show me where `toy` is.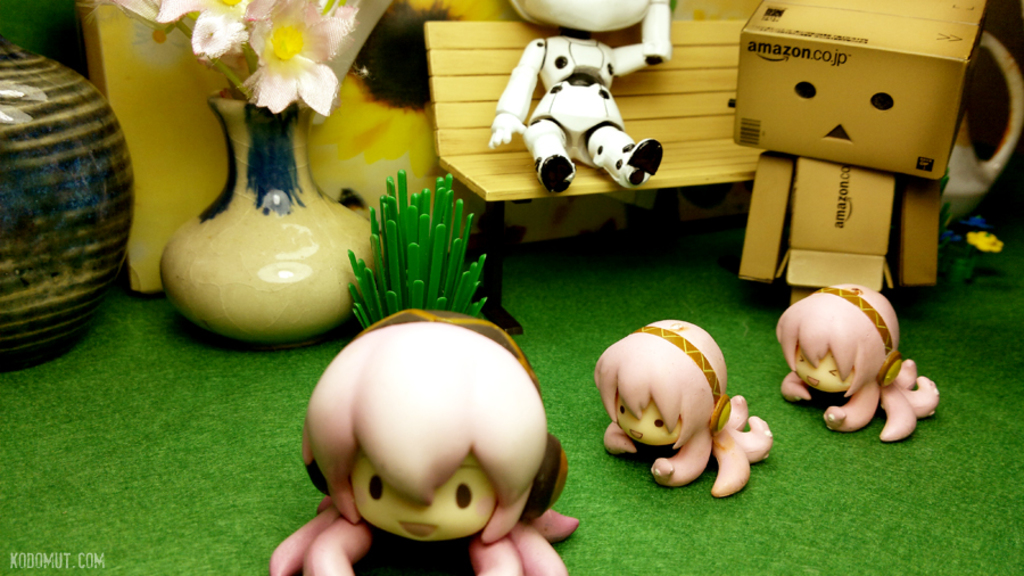
`toy` is at crop(264, 308, 578, 575).
